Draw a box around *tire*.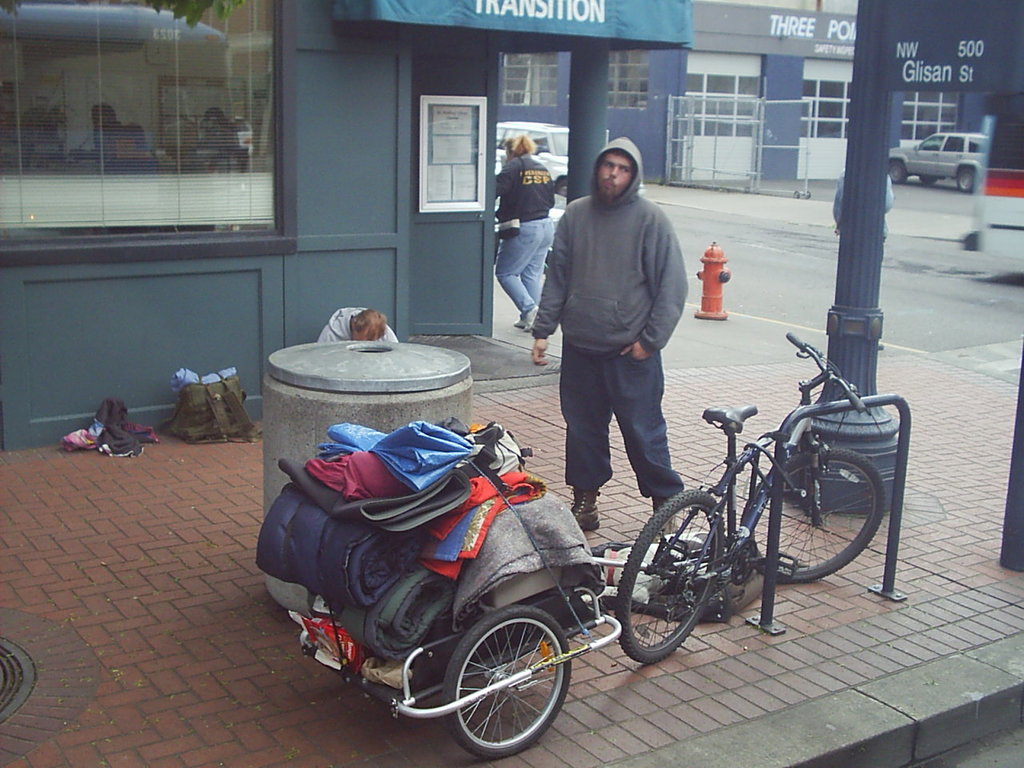
rect(750, 448, 884, 582).
